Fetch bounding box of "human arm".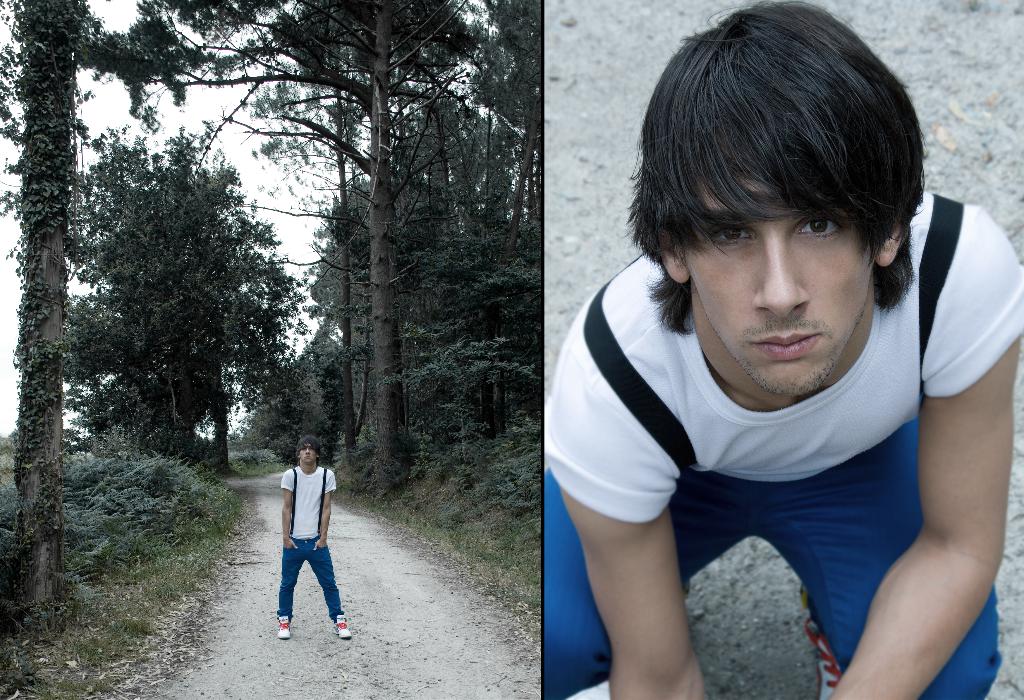
Bbox: {"left": 311, "top": 472, "right": 339, "bottom": 551}.
